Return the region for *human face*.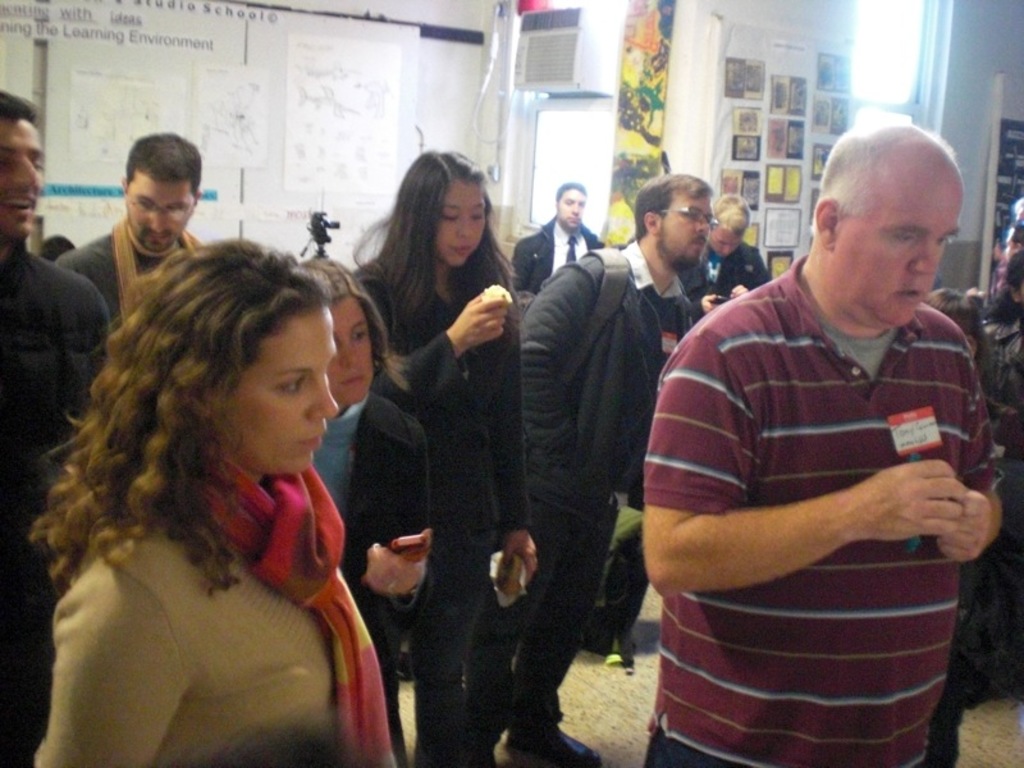
x1=658, y1=191, x2=714, y2=275.
